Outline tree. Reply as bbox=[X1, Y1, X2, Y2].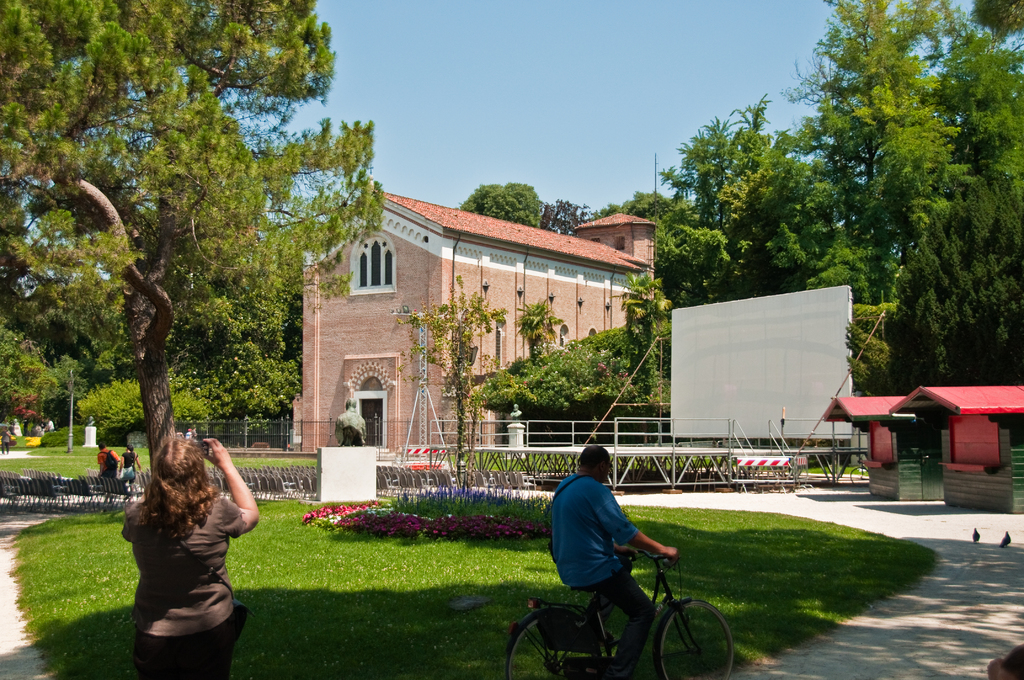
bbox=[540, 201, 593, 232].
